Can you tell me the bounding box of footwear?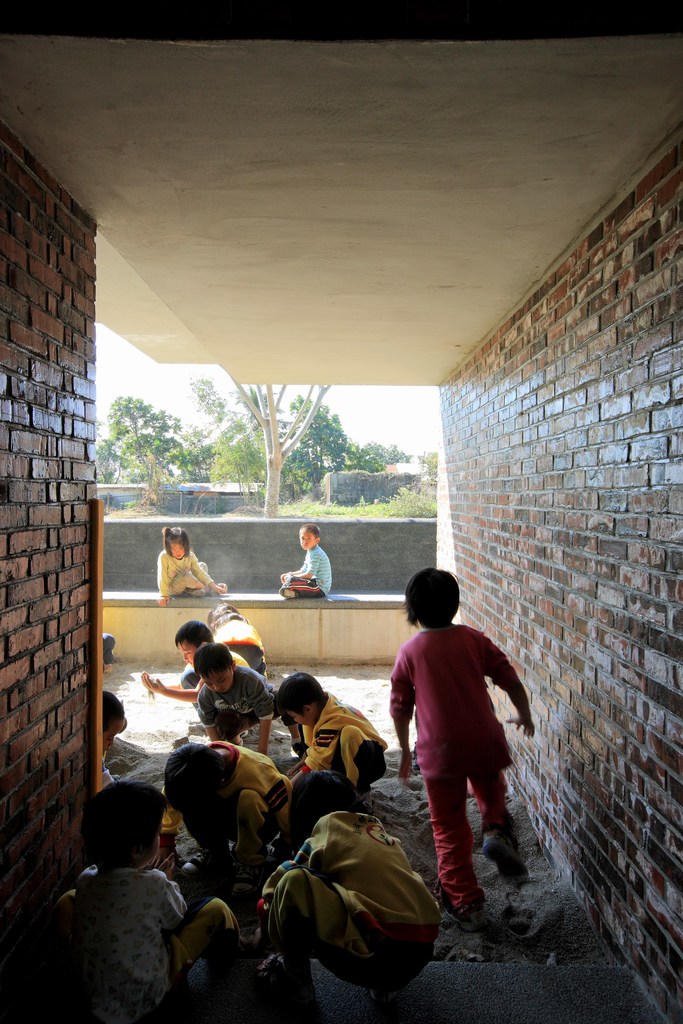
pyautogui.locateOnScreen(240, 930, 266, 961).
